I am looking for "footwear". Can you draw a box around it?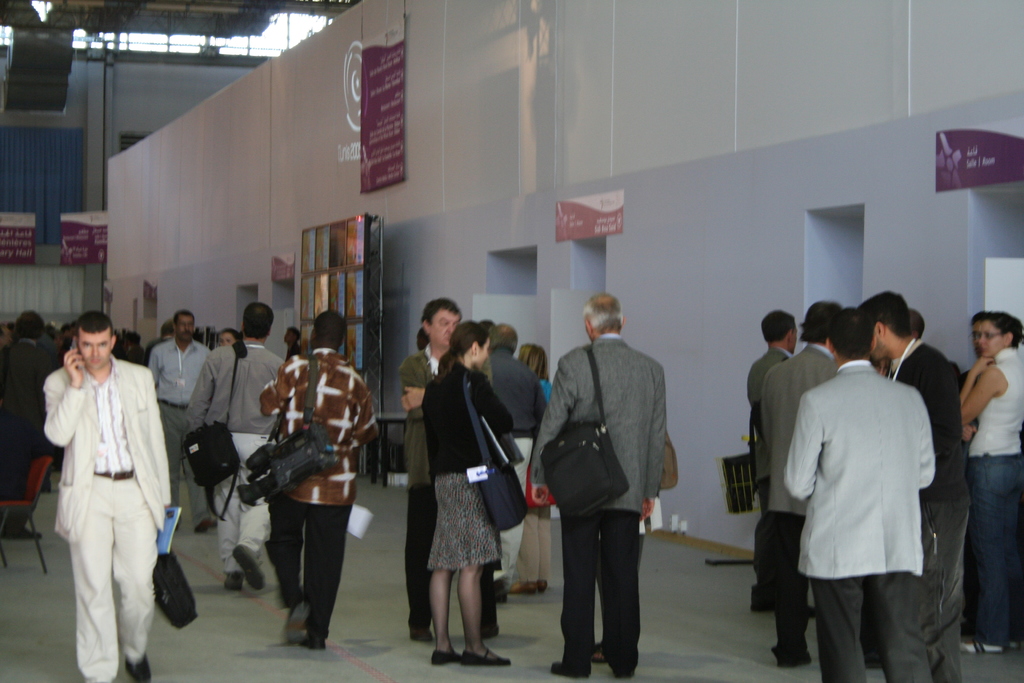
Sure, the bounding box is region(779, 650, 812, 667).
